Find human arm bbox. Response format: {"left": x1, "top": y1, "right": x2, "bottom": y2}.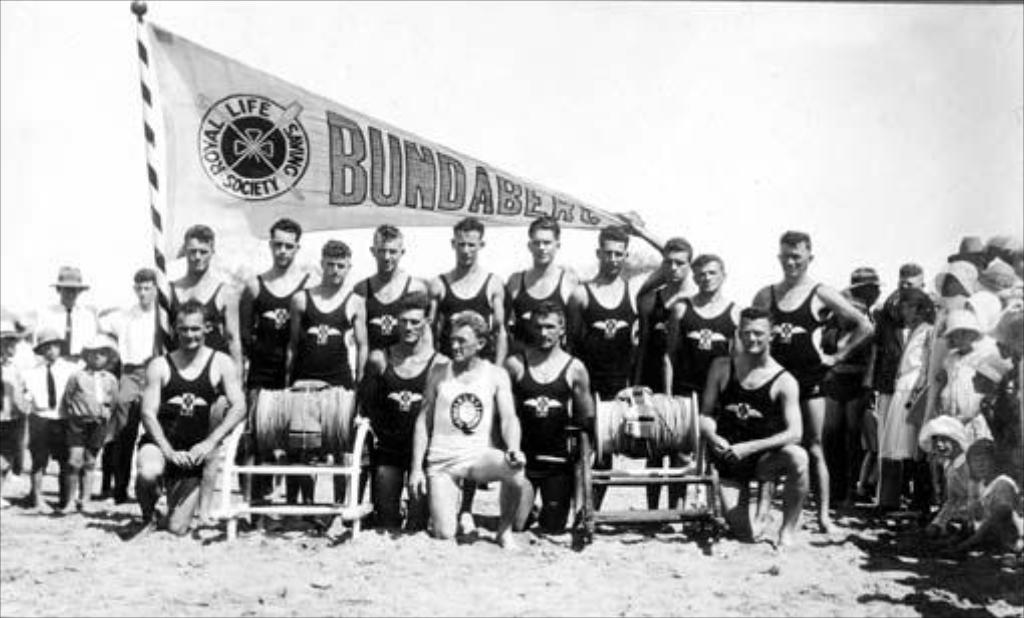
{"left": 187, "top": 343, "right": 245, "bottom": 470}.
